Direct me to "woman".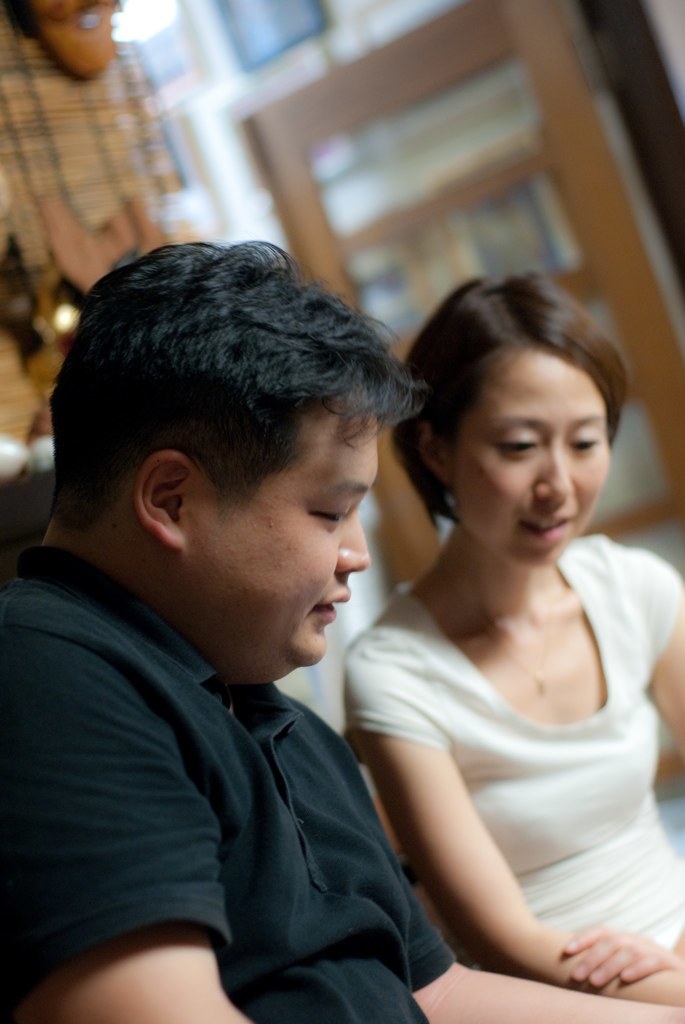
Direction: [310, 245, 670, 1001].
